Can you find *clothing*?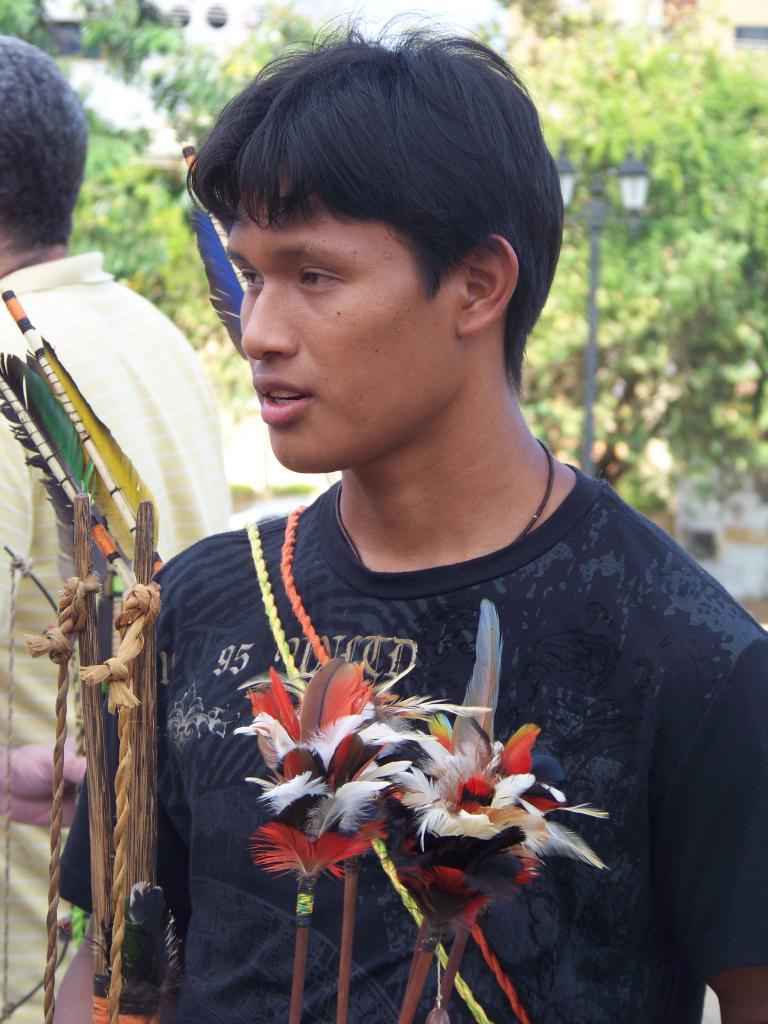
Yes, bounding box: (0, 247, 234, 1023).
